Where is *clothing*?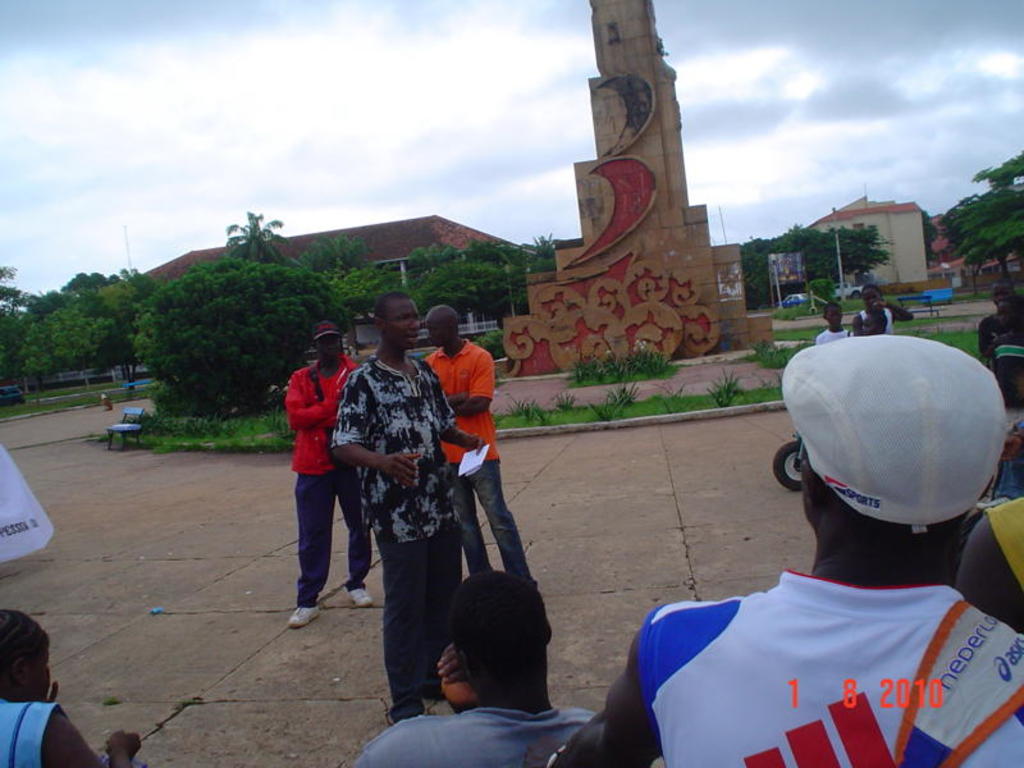
[left=356, top=703, right=603, bottom=767].
